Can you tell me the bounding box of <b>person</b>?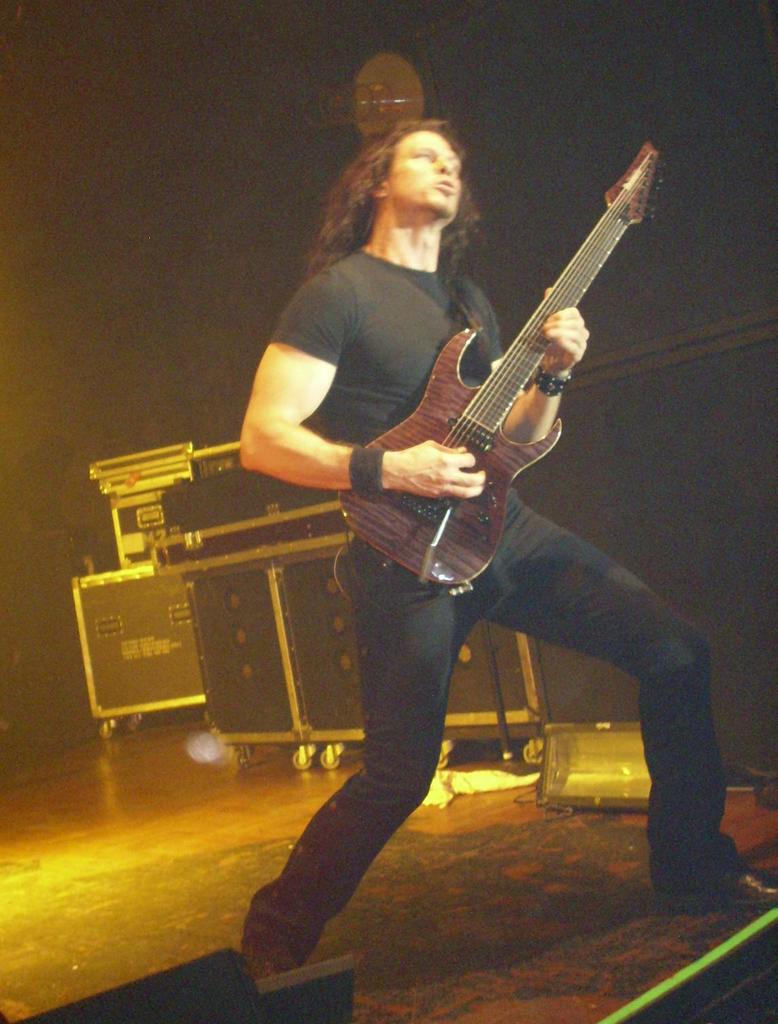
detection(232, 116, 777, 971).
